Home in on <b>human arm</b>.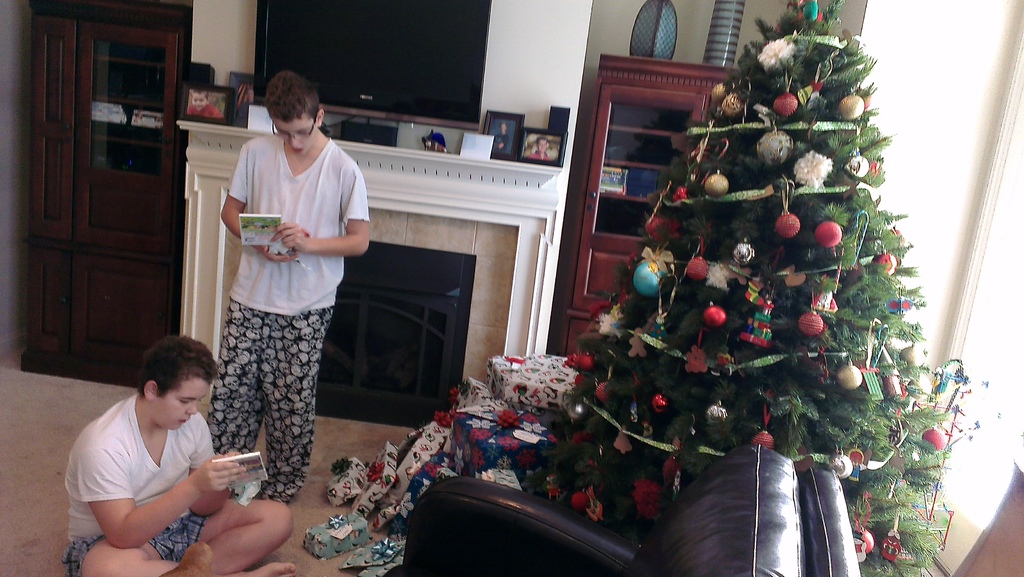
Homed in at 190,416,251,519.
